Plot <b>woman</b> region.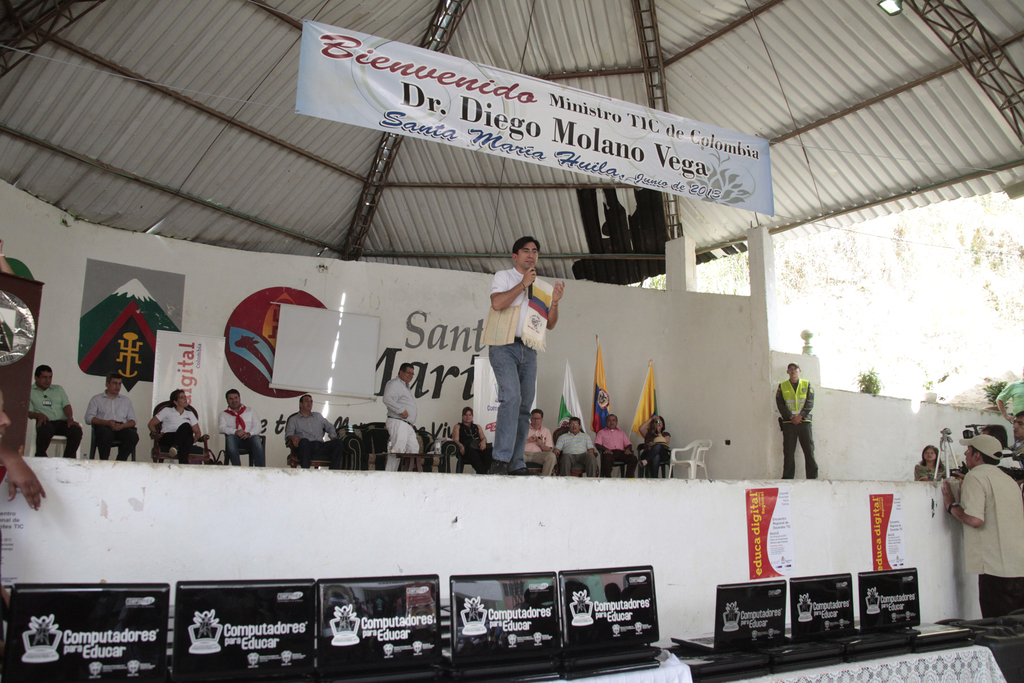
Plotted at box(147, 388, 203, 465).
